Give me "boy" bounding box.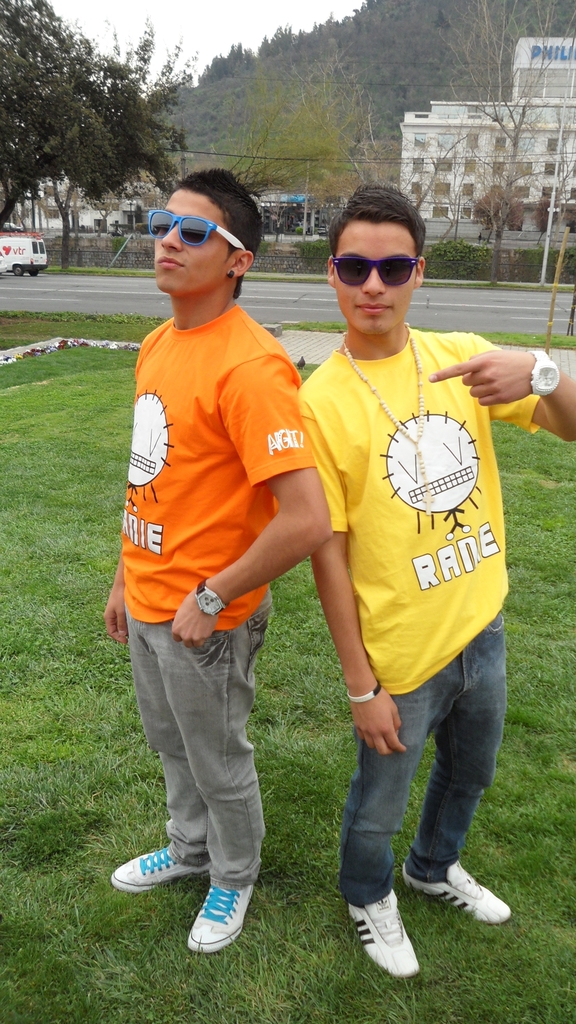
x1=262, y1=173, x2=575, y2=984.
